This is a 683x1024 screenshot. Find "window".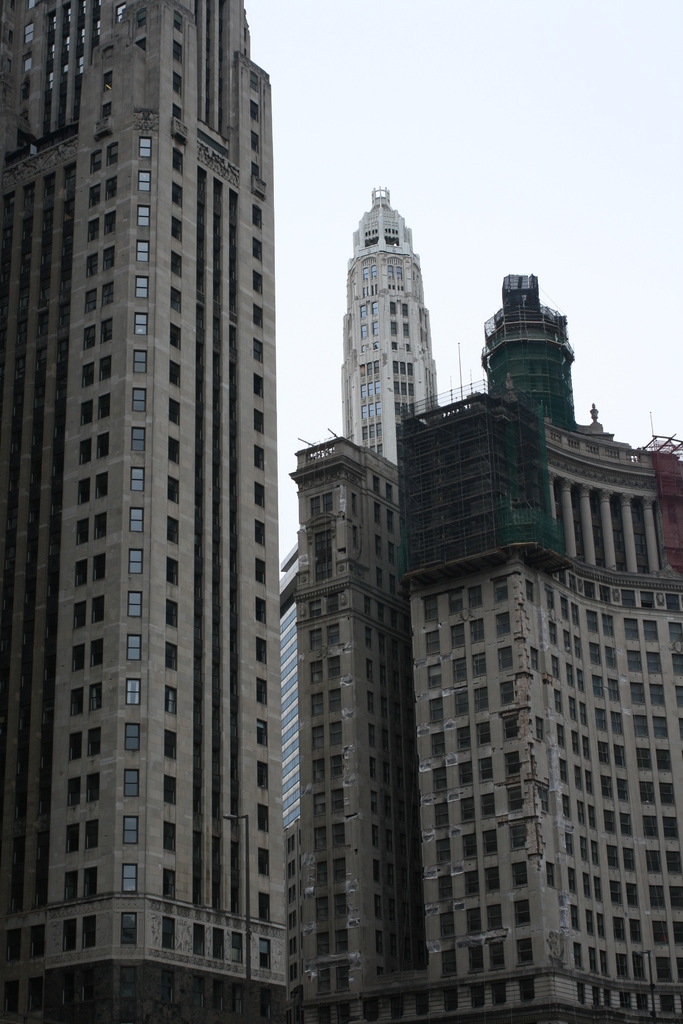
Bounding box: (left=569, top=696, right=578, bottom=717).
